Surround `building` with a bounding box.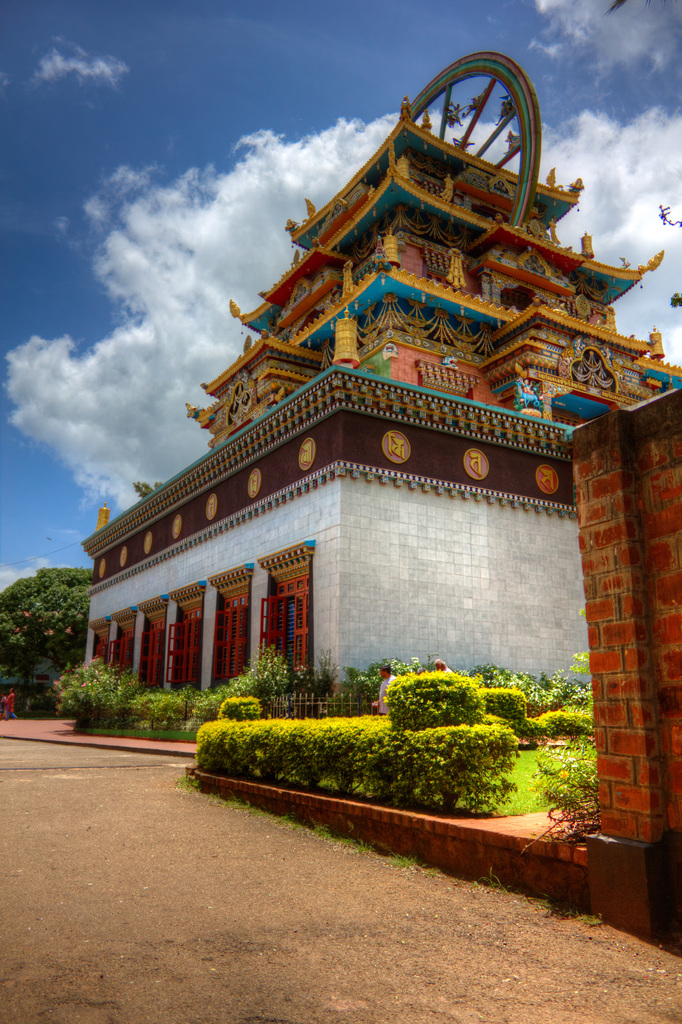
locate(77, 52, 679, 710).
